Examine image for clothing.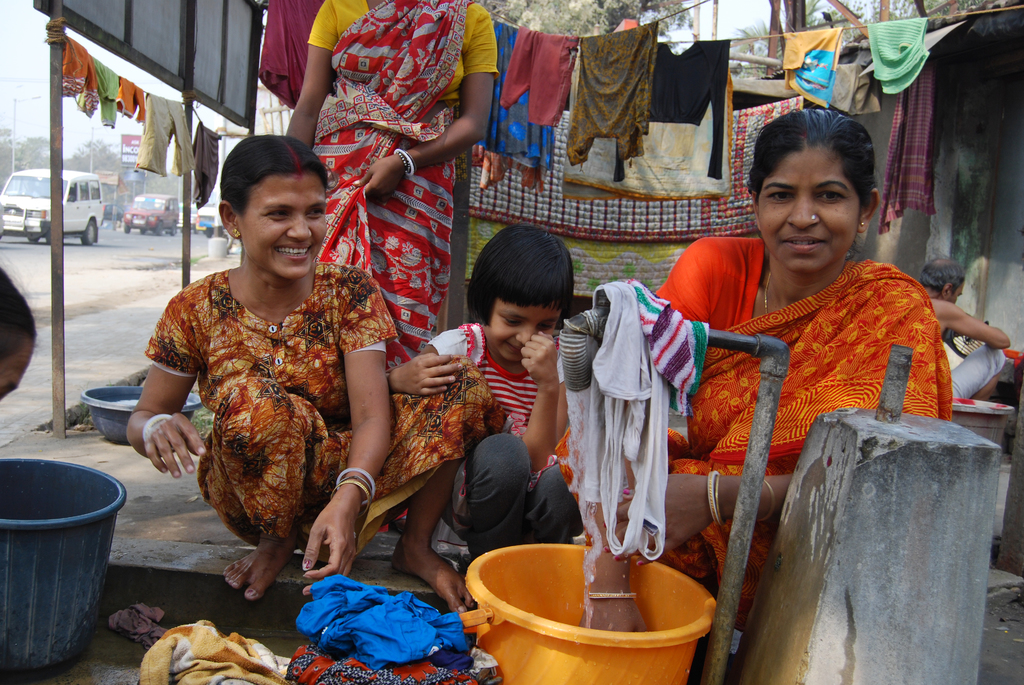
Examination result: <region>572, 28, 652, 177</region>.
